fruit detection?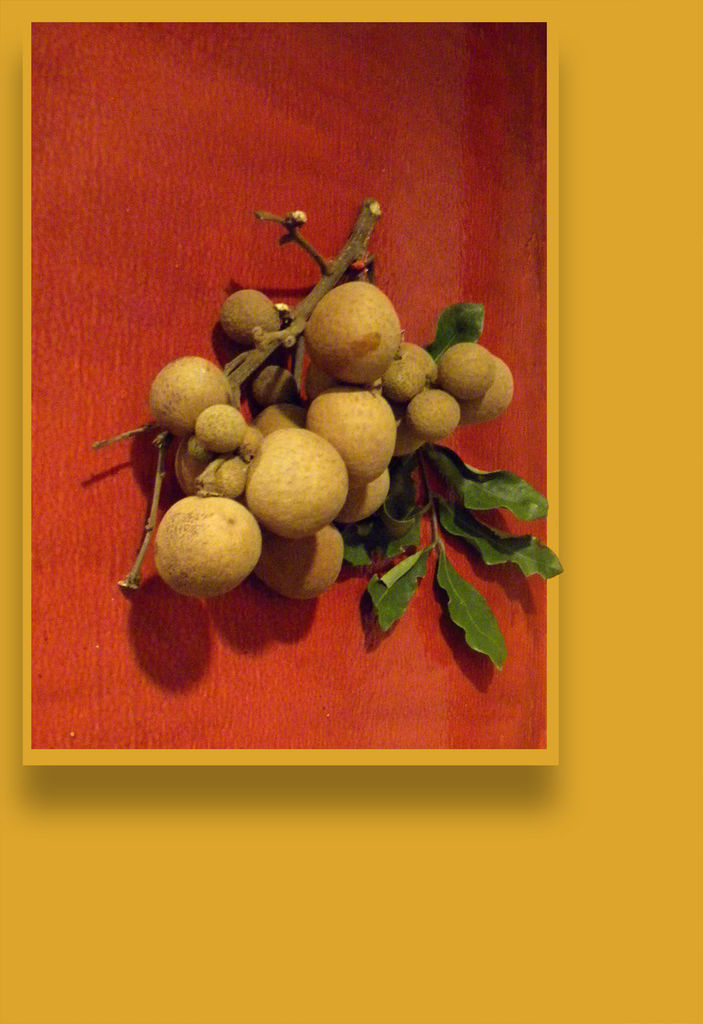
147:485:256:590
